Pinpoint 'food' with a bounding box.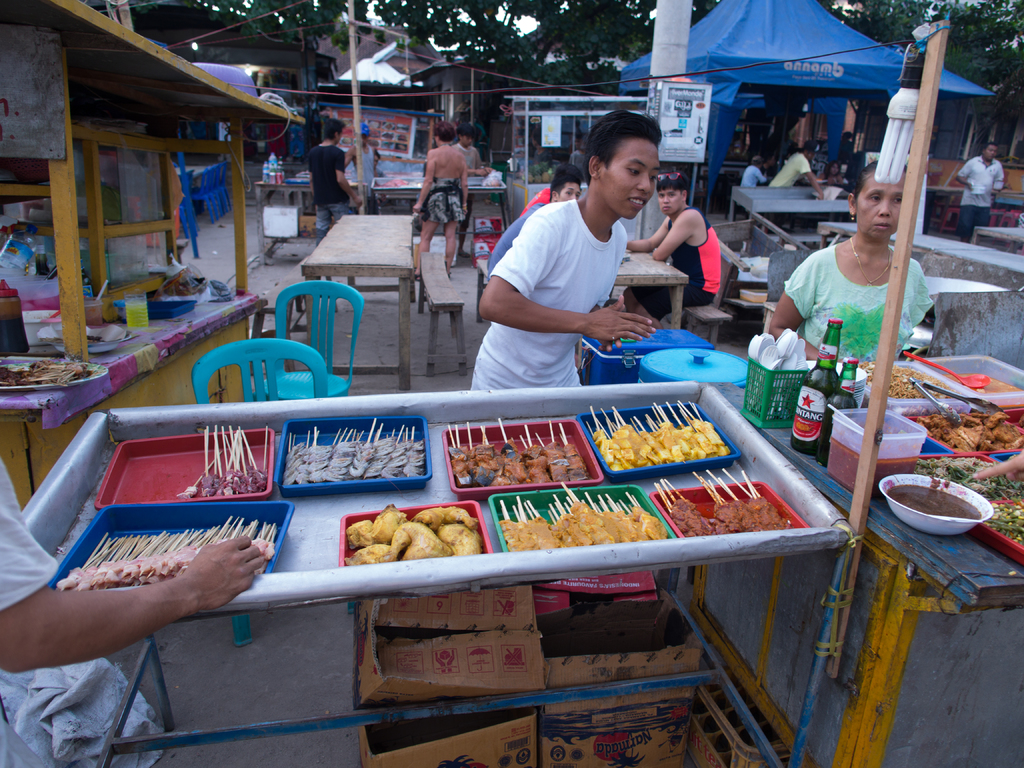
detection(991, 501, 1023, 545).
